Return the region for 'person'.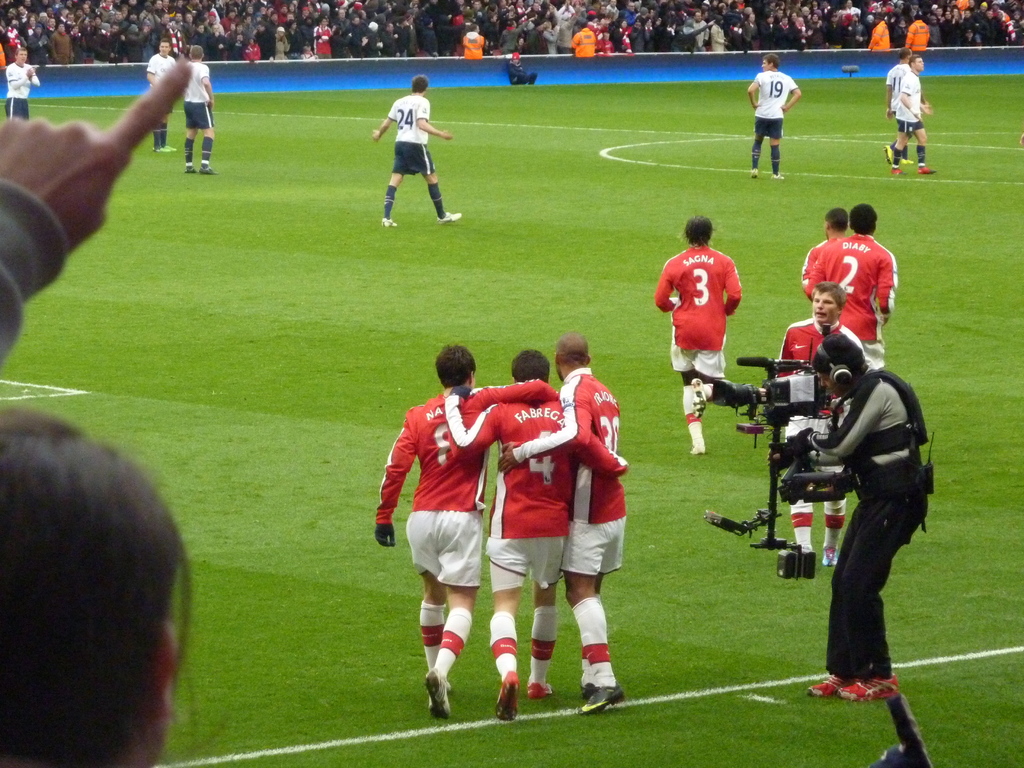
774,281,863,564.
